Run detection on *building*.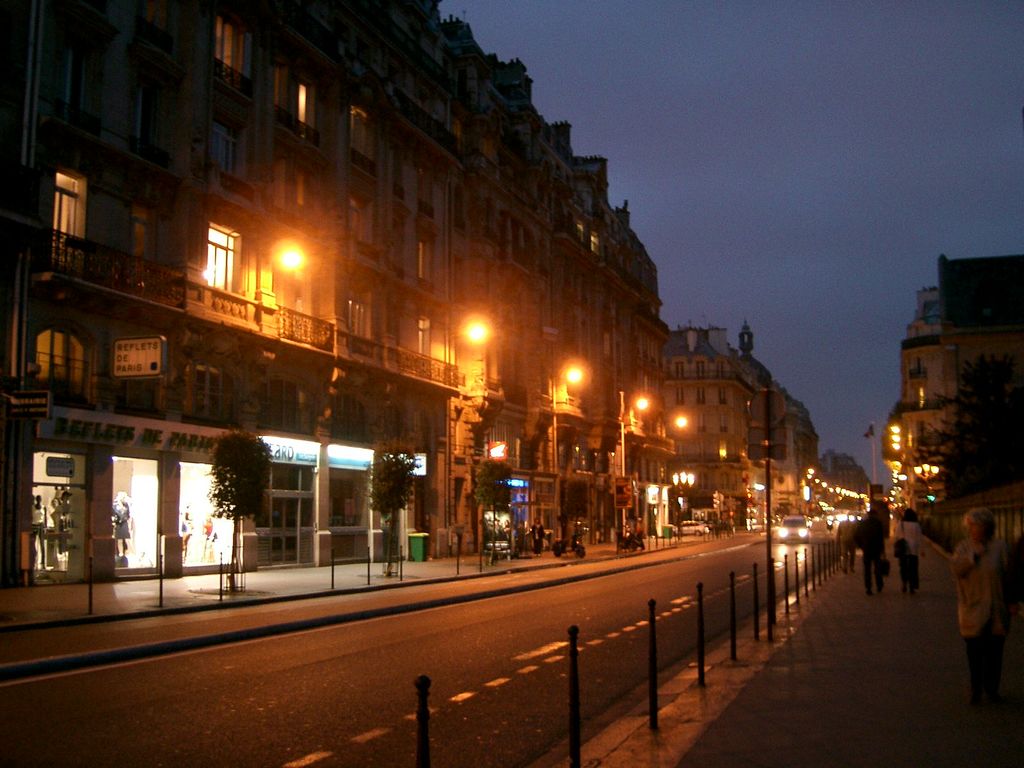
Result: {"left": 668, "top": 332, "right": 817, "bottom": 511}.
